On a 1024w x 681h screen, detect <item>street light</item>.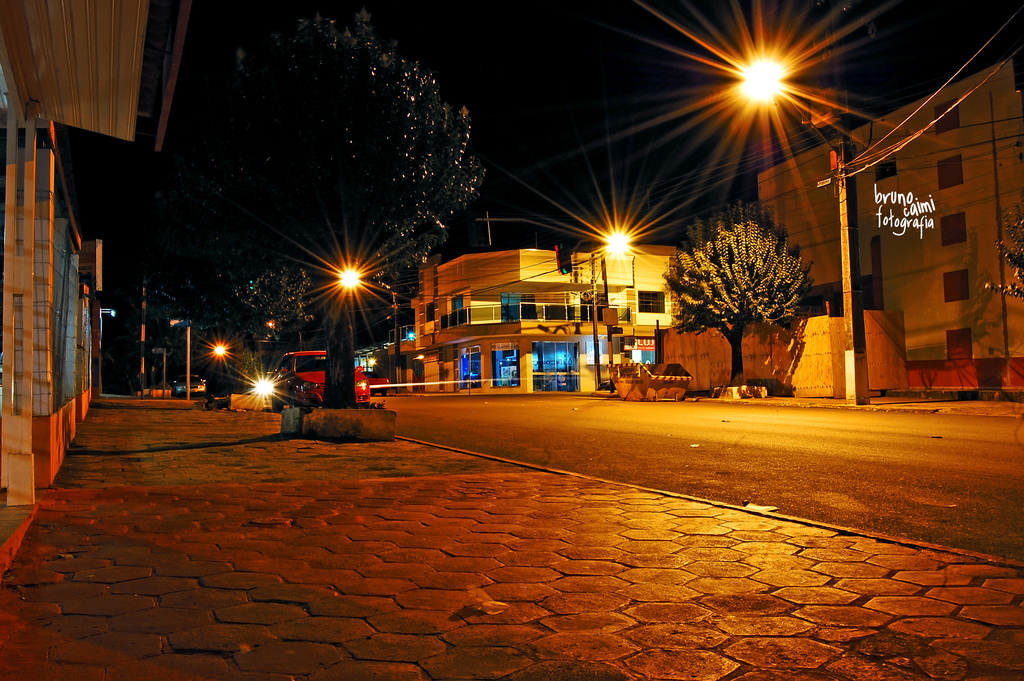
<box>583,226,630,393</box>.
